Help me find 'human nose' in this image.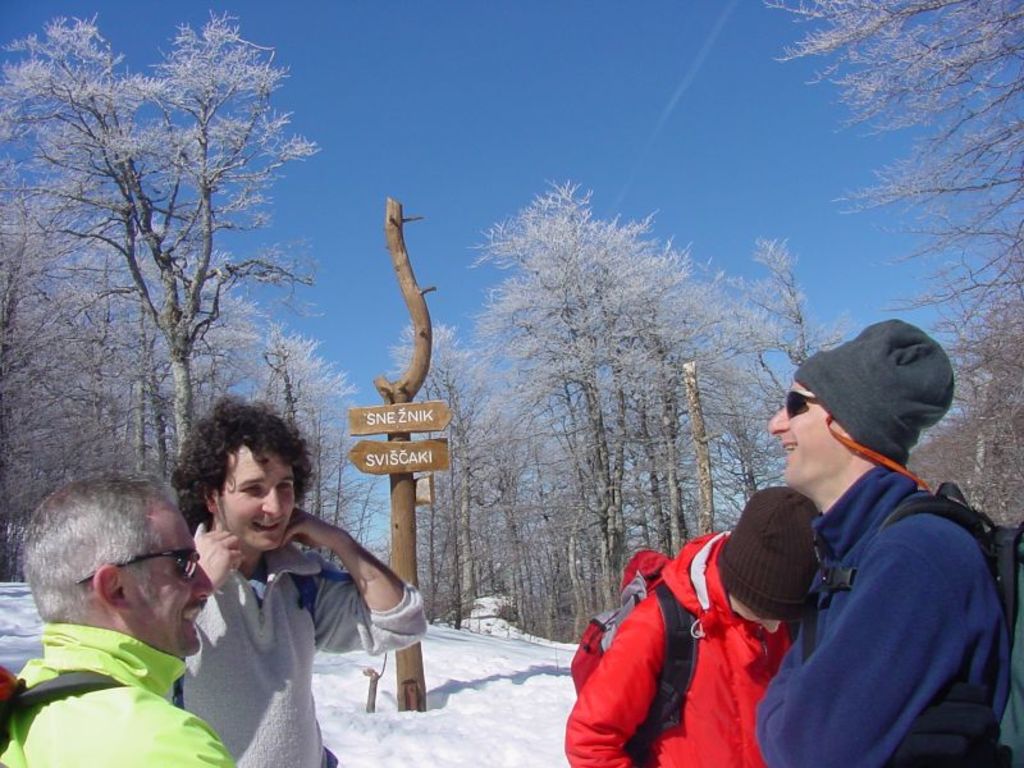
Found it: locate(767, 410, 790, 428).
